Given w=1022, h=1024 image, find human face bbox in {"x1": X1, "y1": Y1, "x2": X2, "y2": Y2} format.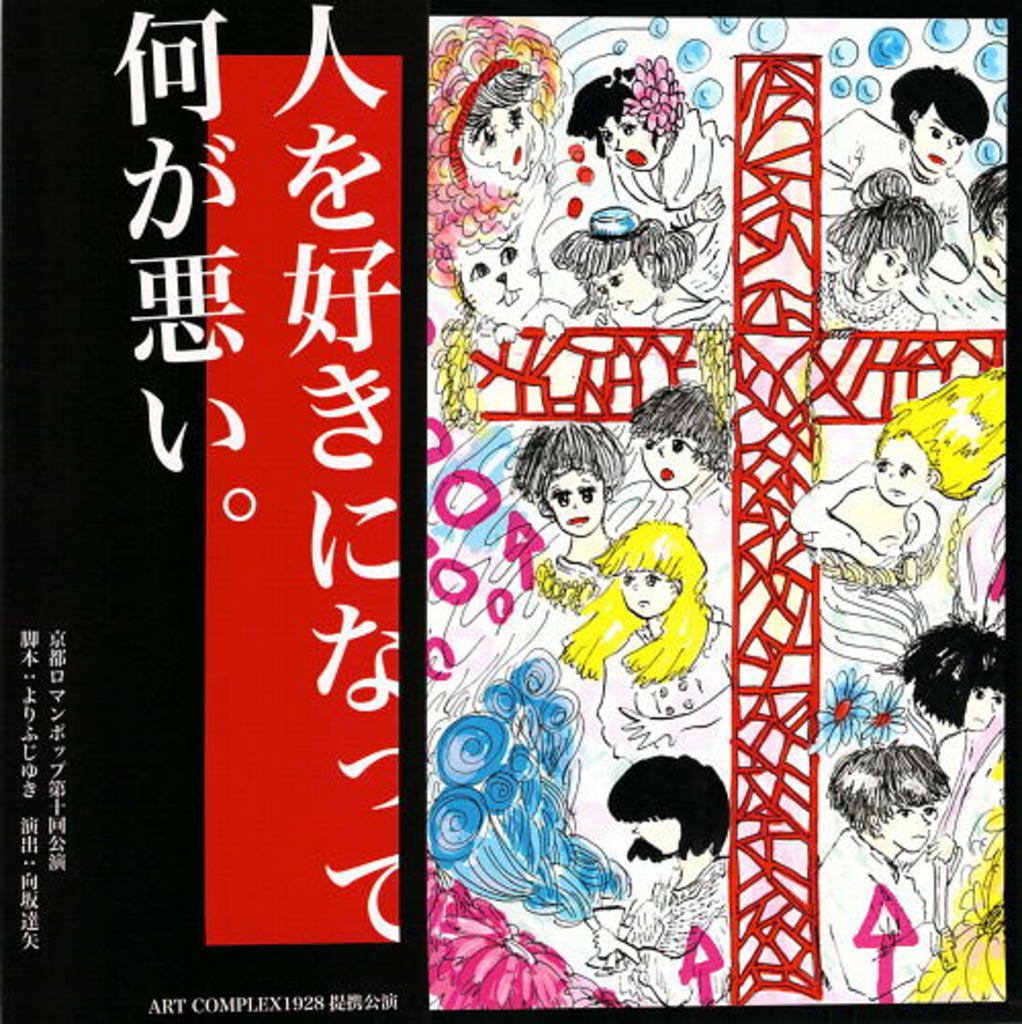
{"x1": 883, "y1": 795, "x2": 932, "y2": 854}.
